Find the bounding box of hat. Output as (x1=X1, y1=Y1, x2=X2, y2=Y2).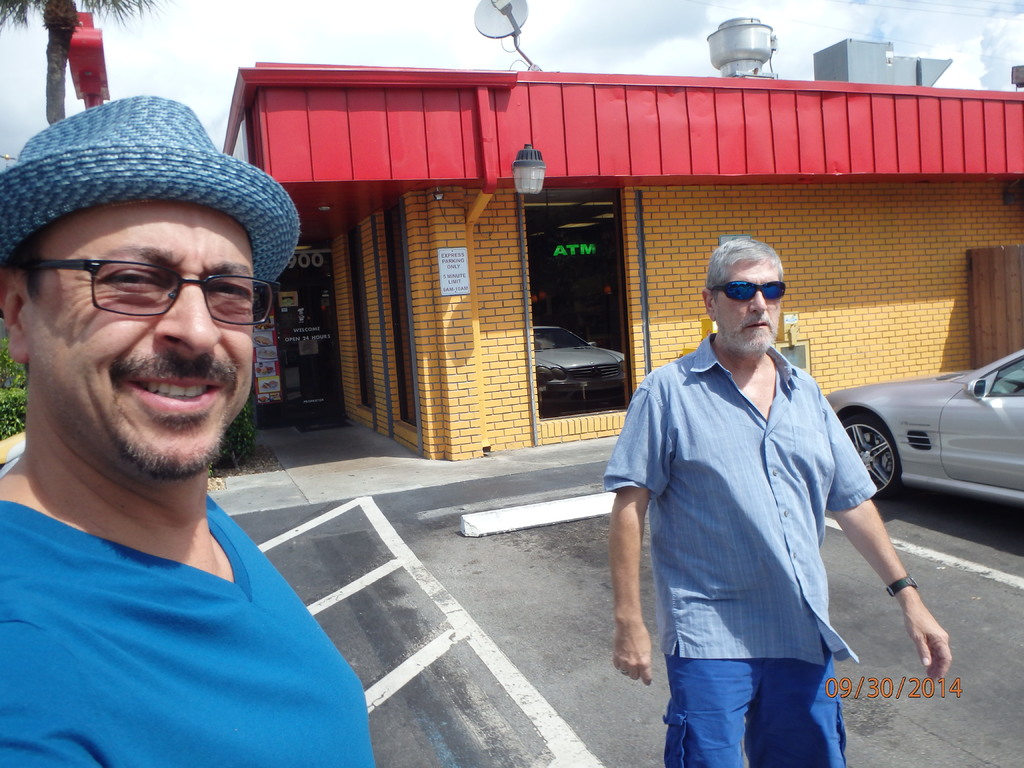
(x1=1, y1=94, x2=302, y2=287).
